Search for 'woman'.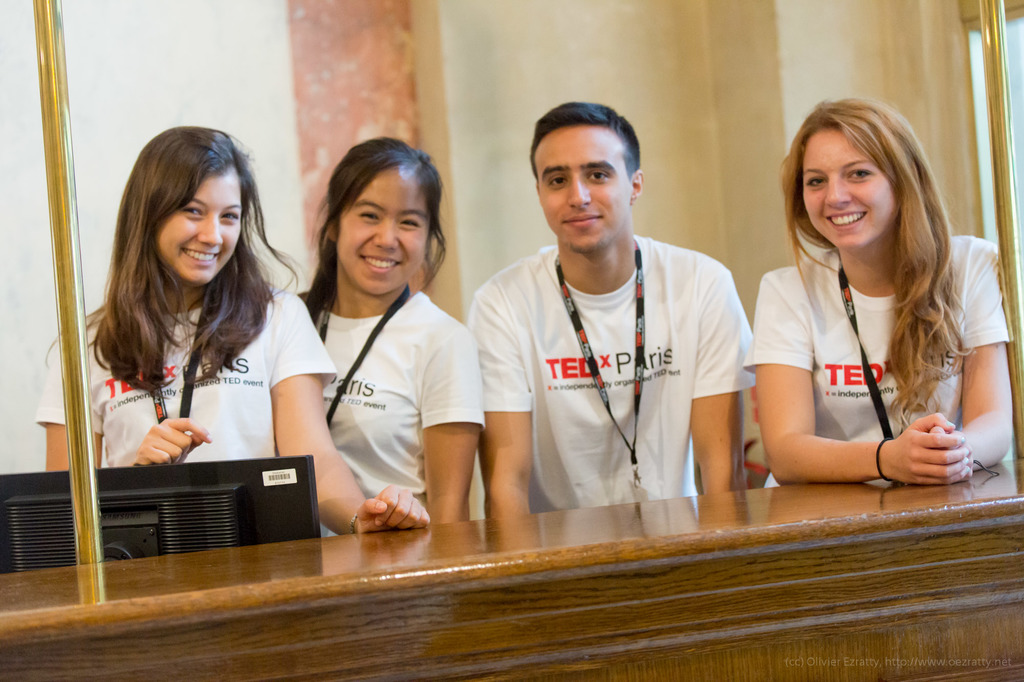
Found at bbox(290, 132, 485, 525).
